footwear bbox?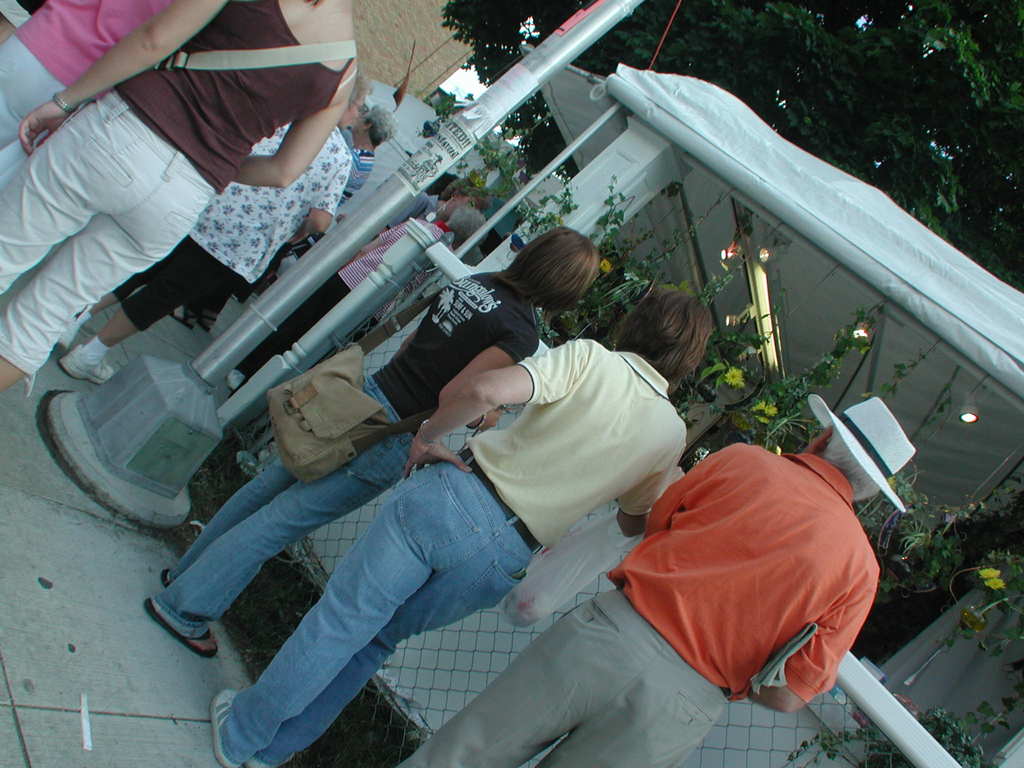
locate(146, 596, 218, 656)
